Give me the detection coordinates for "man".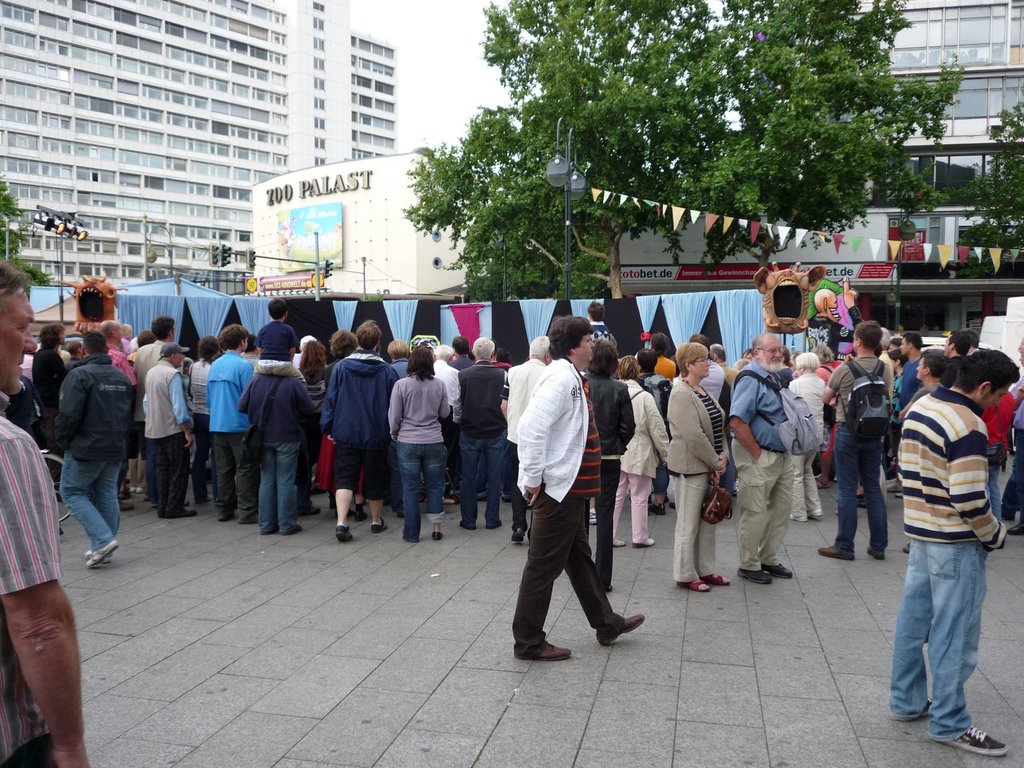
<bbox>650, 330, 675, 384</bbox>.
